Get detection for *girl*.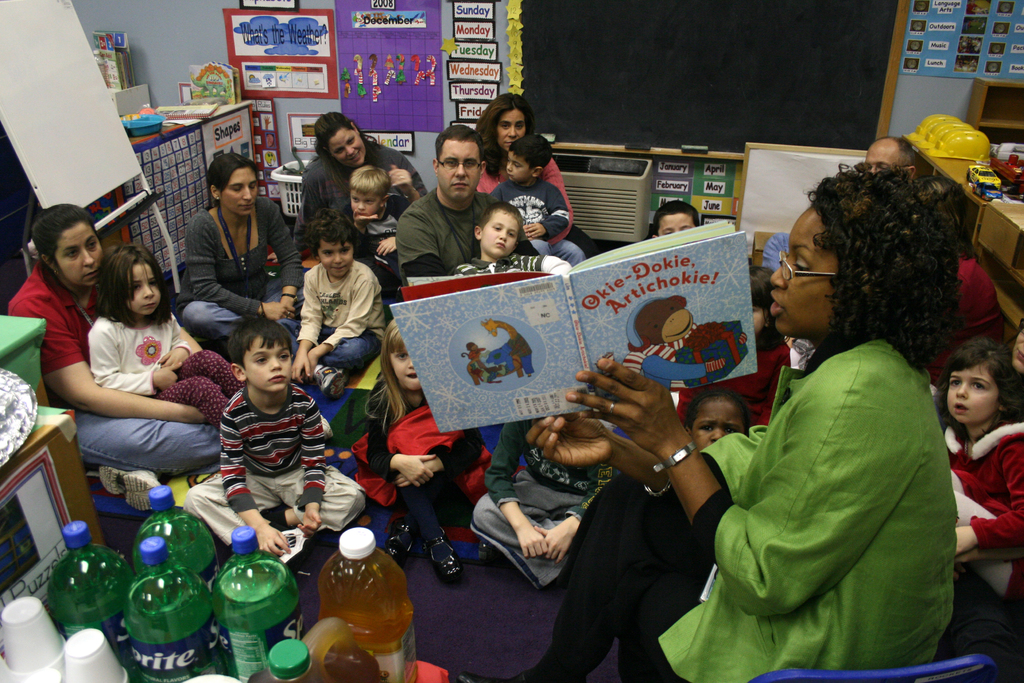
Detection: pyautogui.locateOnScreen(529, 387, 749, 682).
